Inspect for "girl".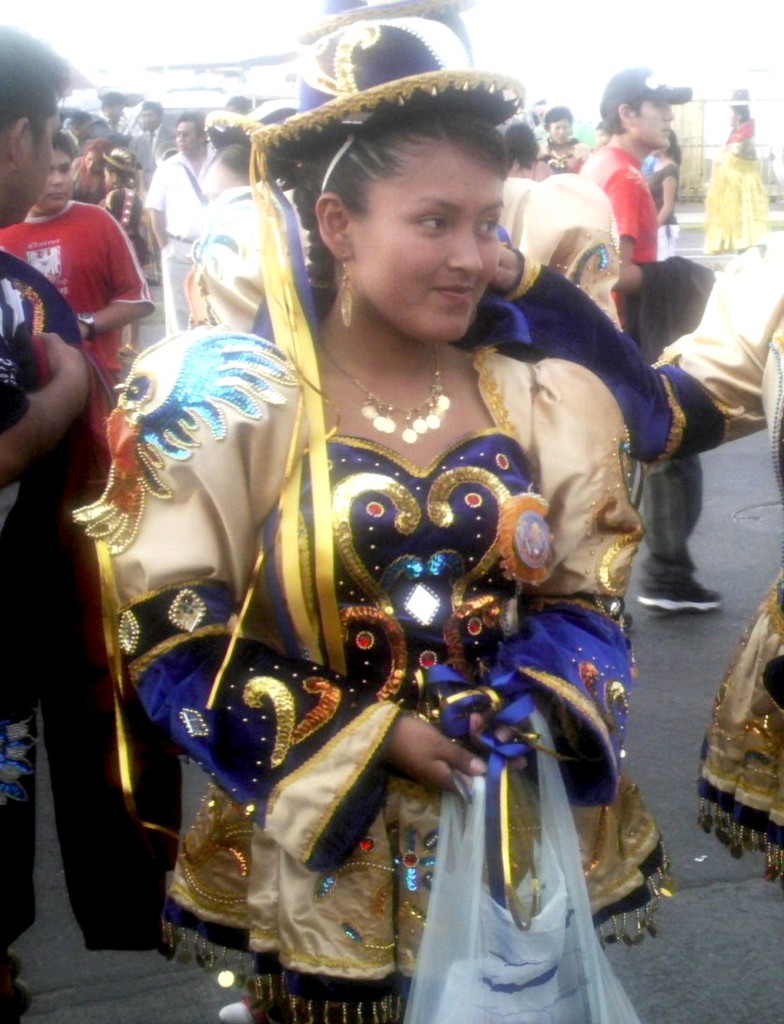
Inspection: <bbox>177, 96, 332, 345</bbox>.
